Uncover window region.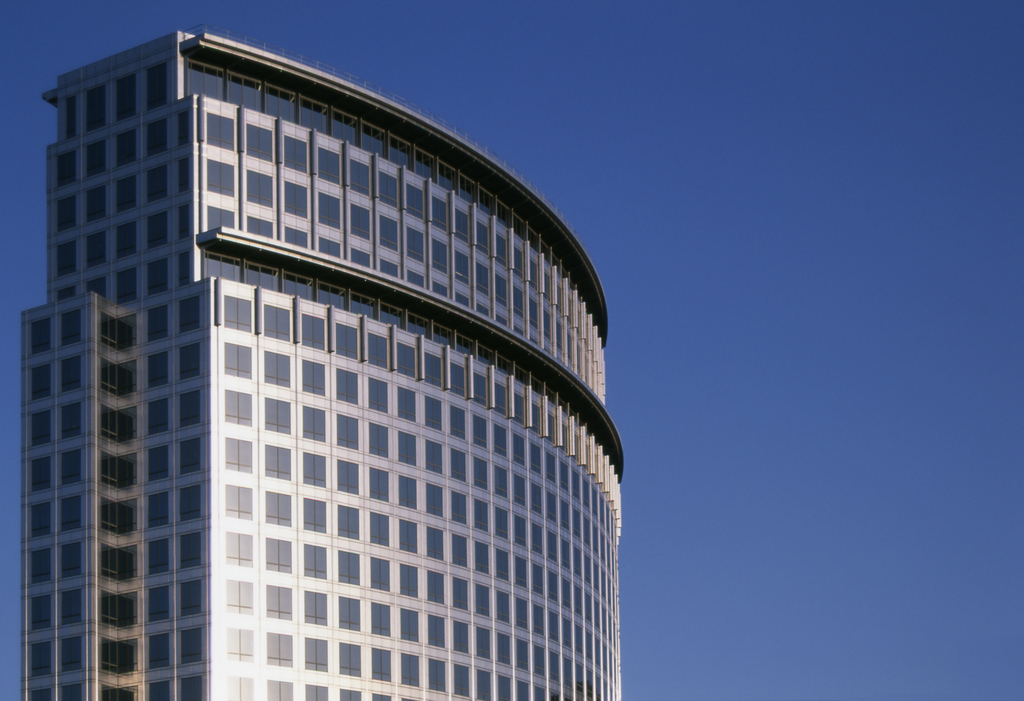
Uncovered: BBox(29, 552, 56, 581).
